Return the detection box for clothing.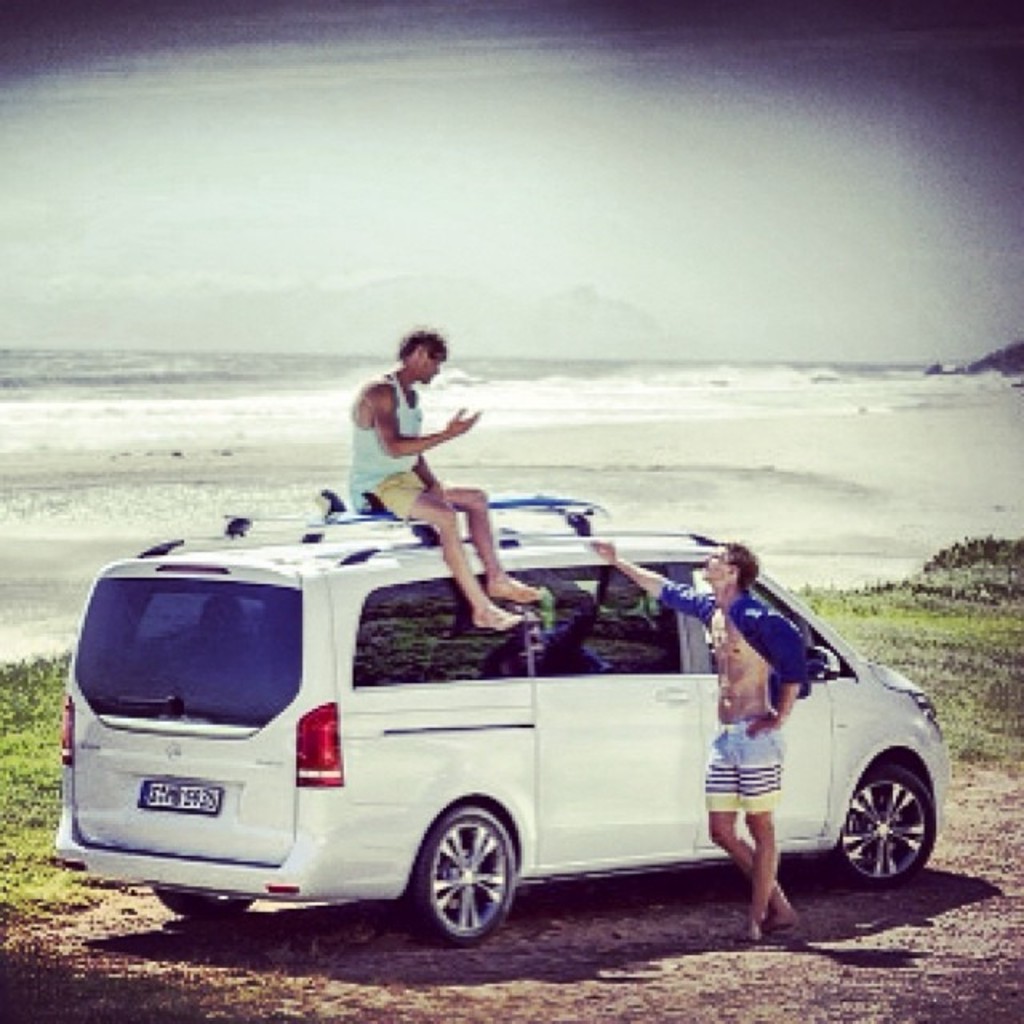
l=333, t=347, r=496, b=531.
